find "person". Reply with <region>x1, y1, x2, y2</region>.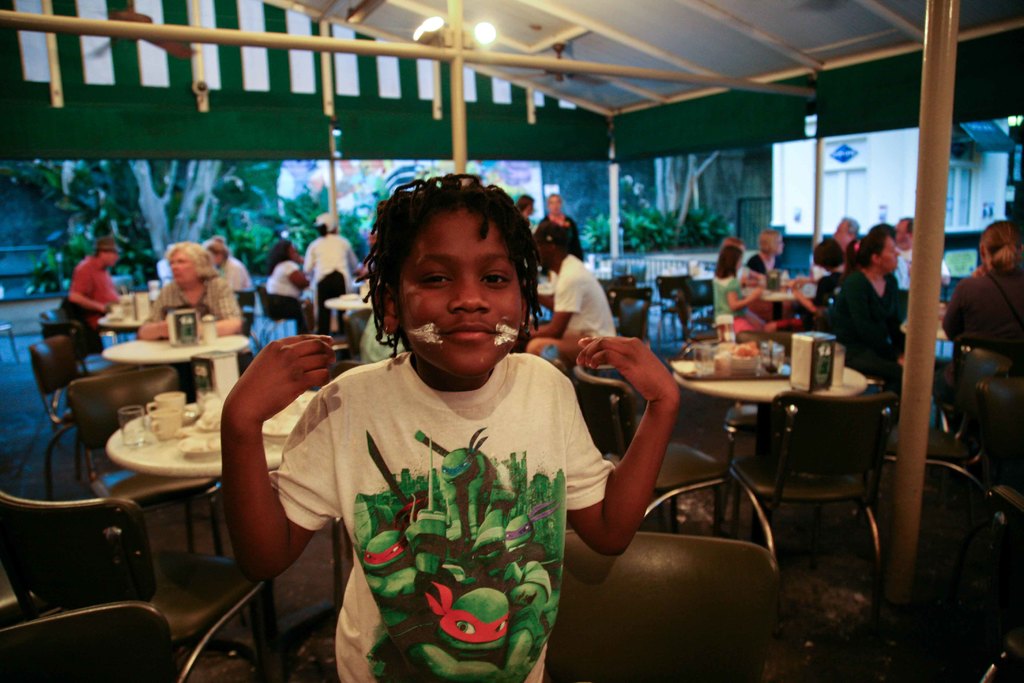
<region>301, 204, 361, 290</region>.
